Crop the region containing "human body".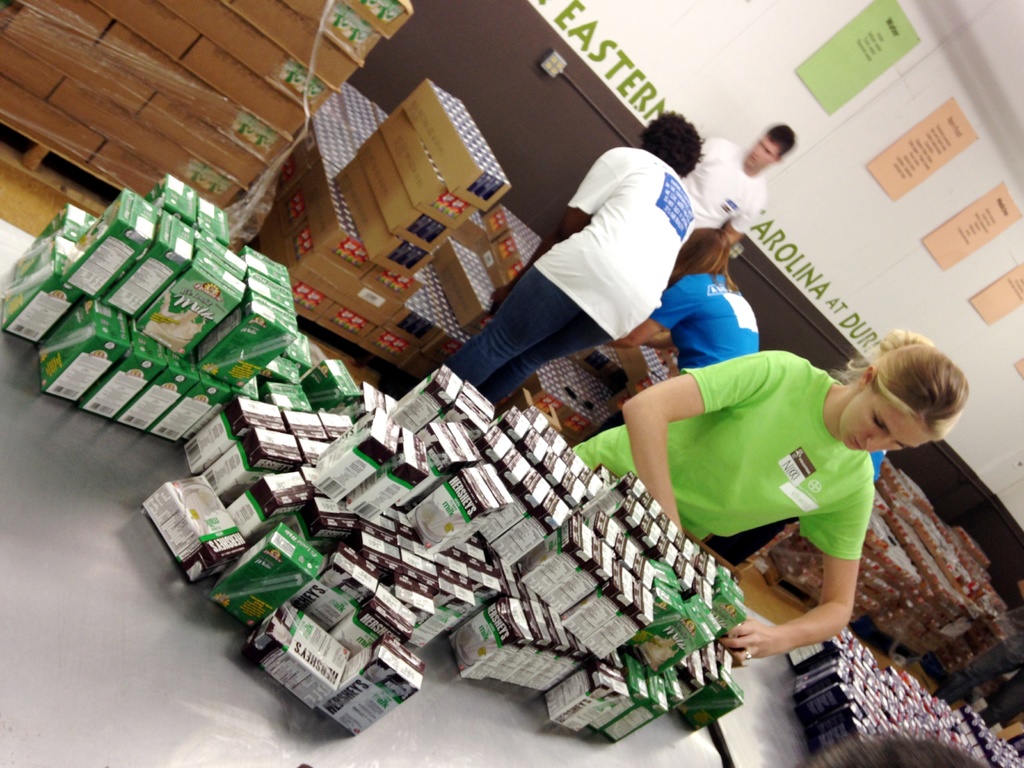
Crop region: <region>469, 106, 726, 438</region>.
